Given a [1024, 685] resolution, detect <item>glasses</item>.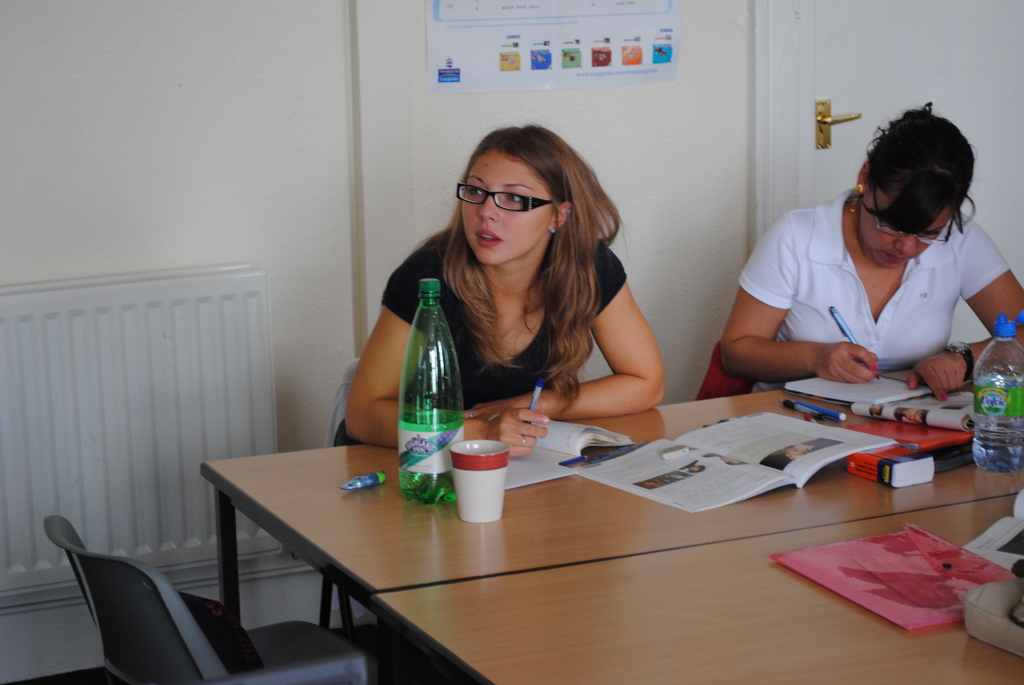
pyautogui.locateOnScreen(450, 180, 554, 209).
